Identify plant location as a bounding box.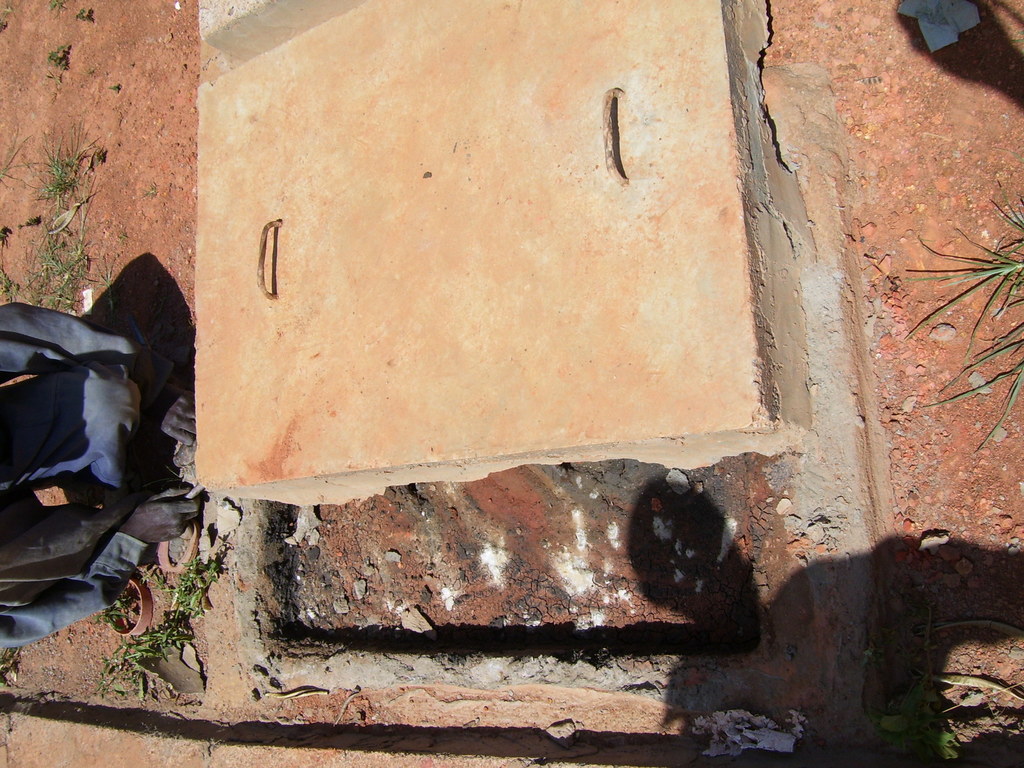
select_region(90, 558, 224, 705).
